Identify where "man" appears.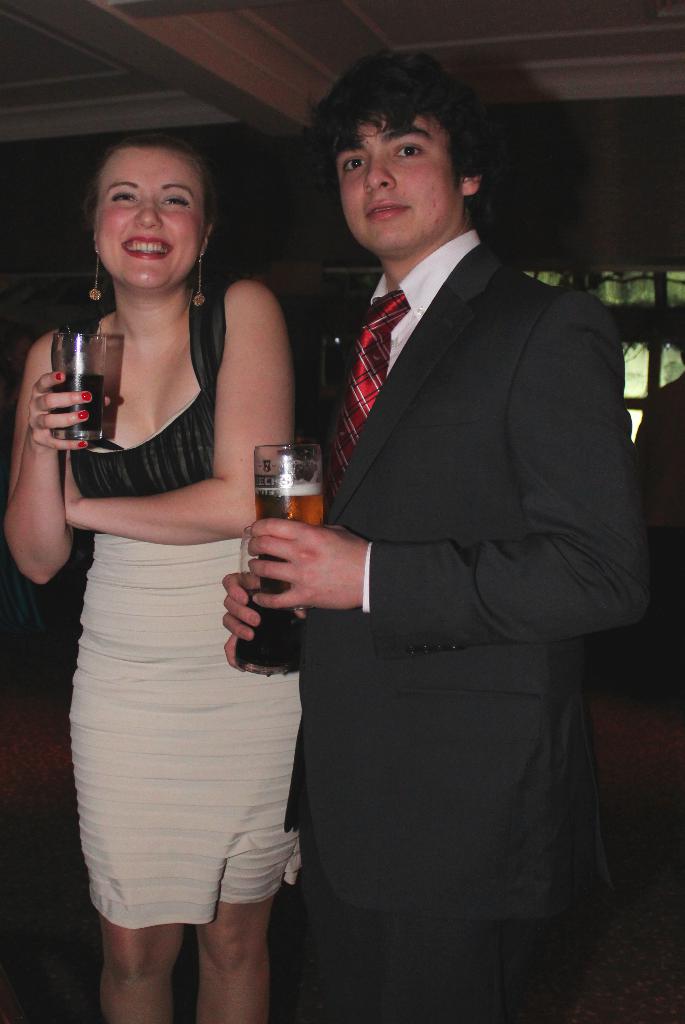
Appears at <box>241,17,642,1002</box>.
